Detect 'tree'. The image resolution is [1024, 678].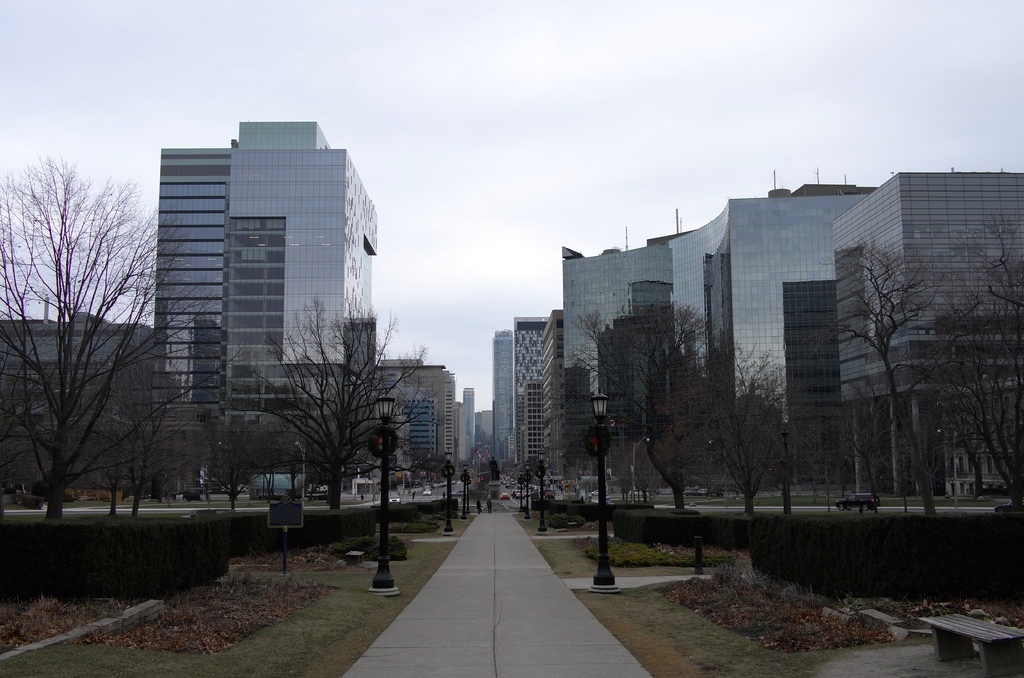
bbox=(17, 127, 154, 554).
